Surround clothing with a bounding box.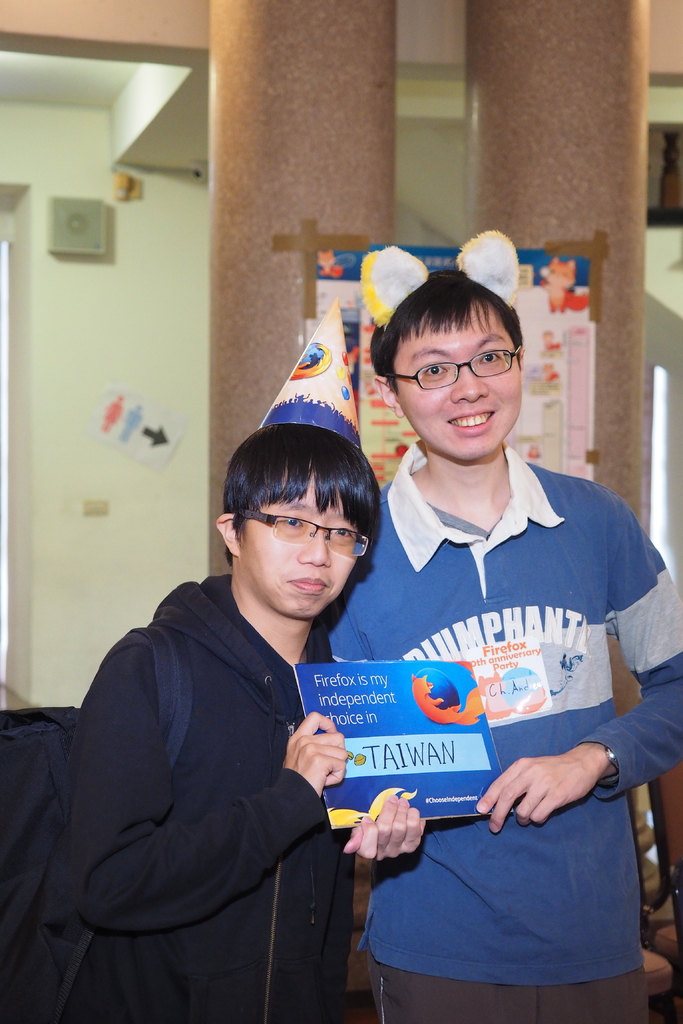
locate(54, 524, 388, 1023).
